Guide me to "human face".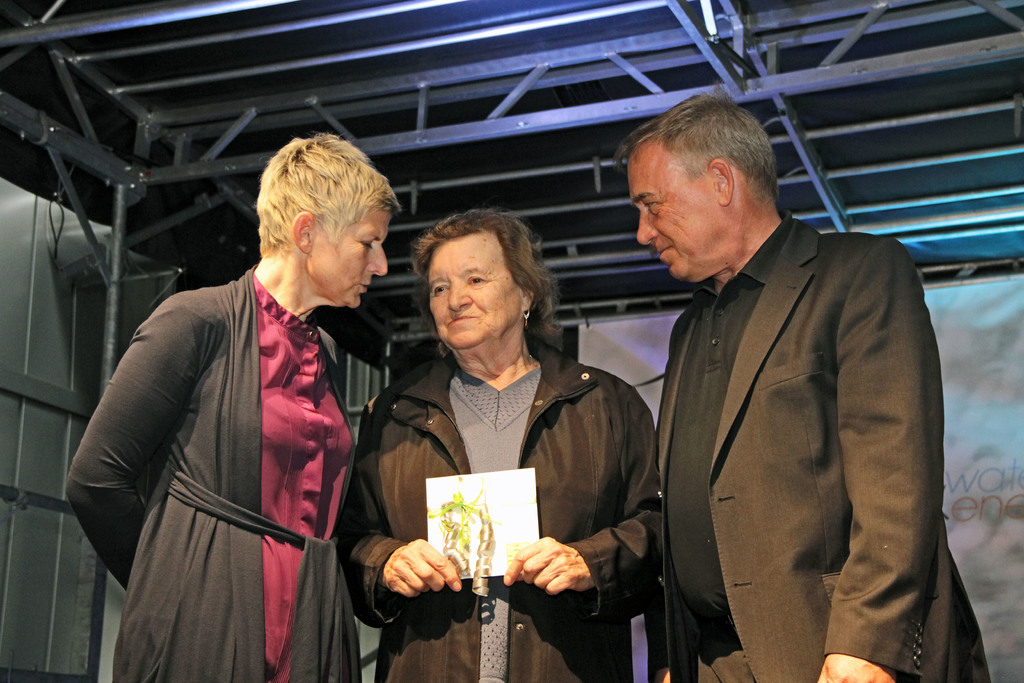
Guidance: 627/146/719/281.
